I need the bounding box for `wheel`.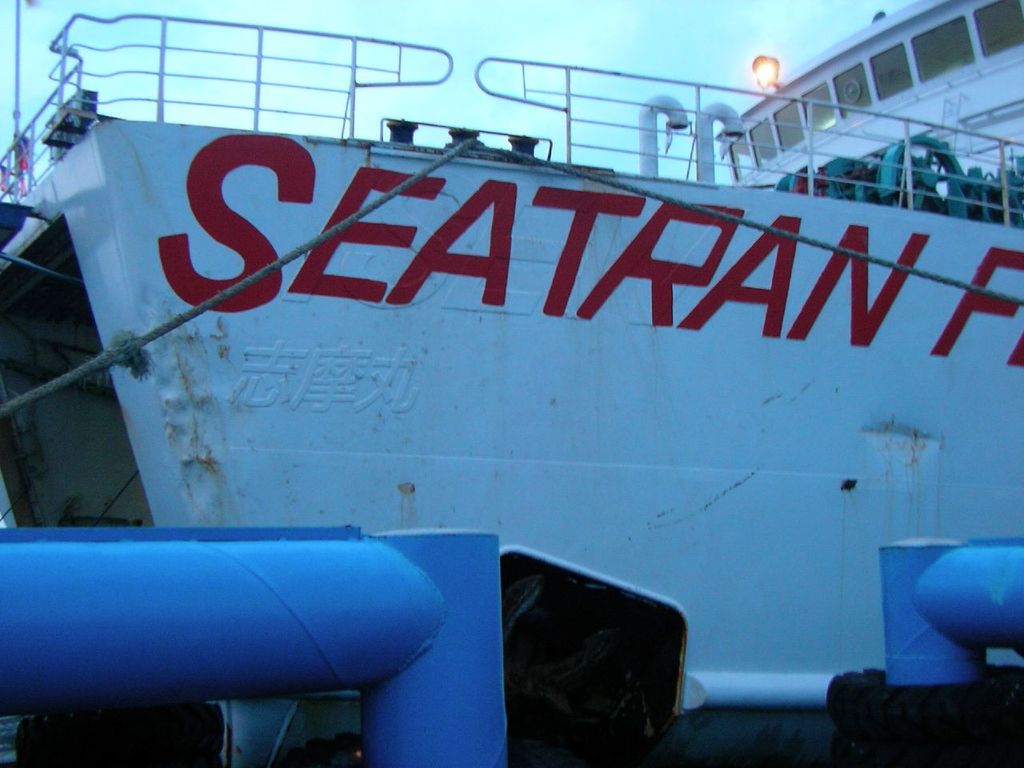
Here it is: locate(874, 132, 966, 218).
